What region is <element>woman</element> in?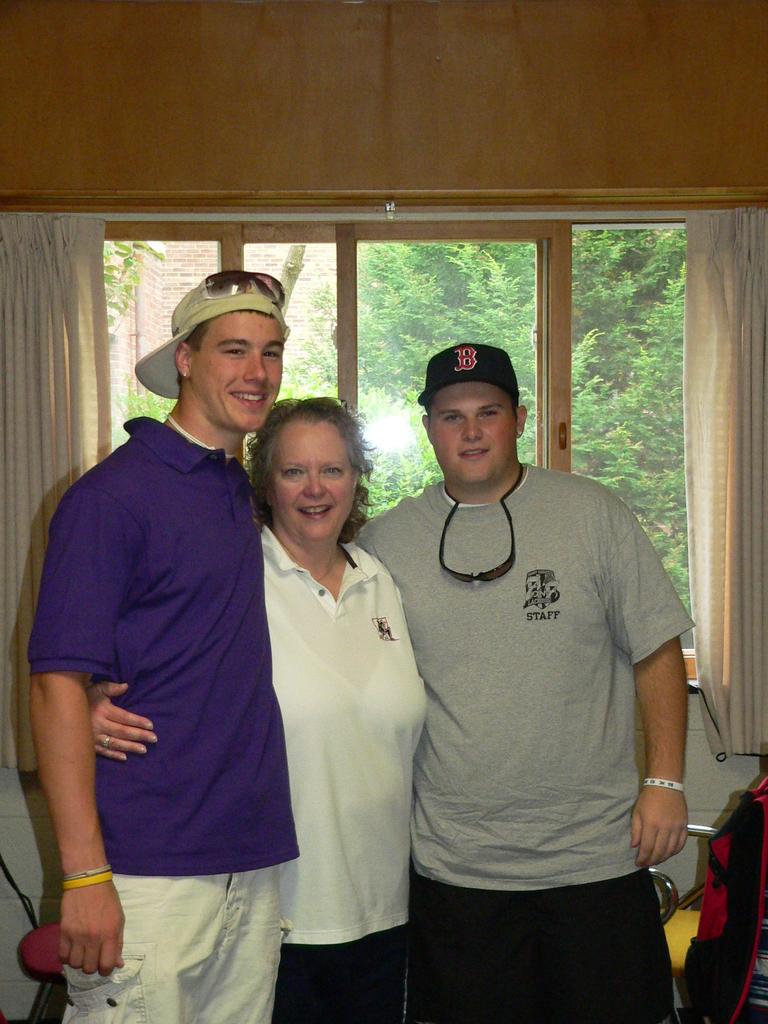
(left=87, top=394, right=430, bottom=1023).
